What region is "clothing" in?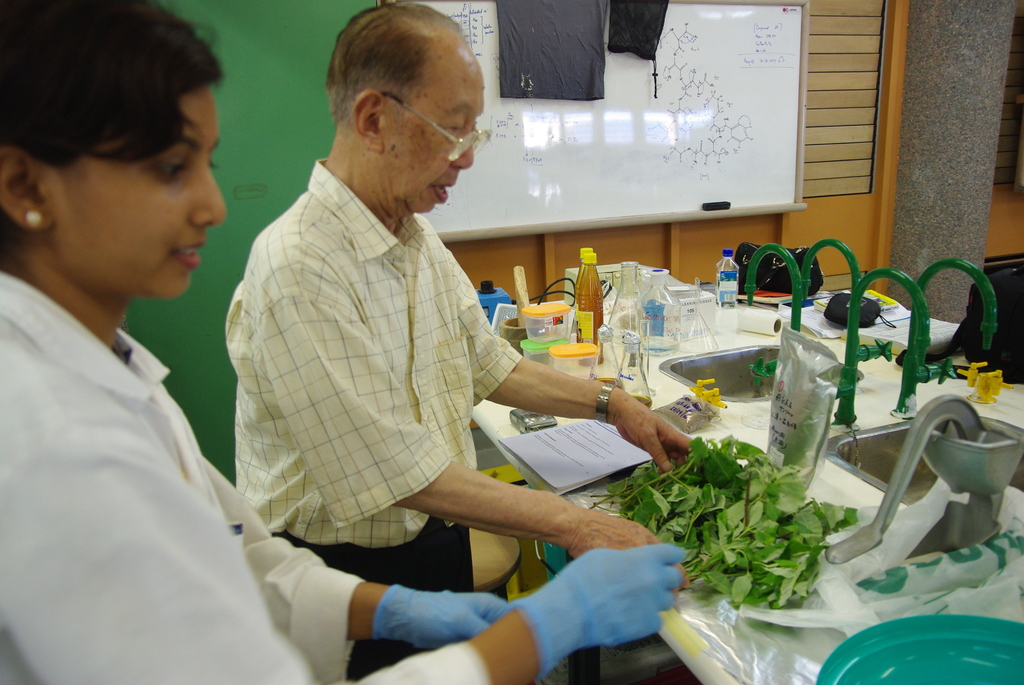
0,264,488,684.
